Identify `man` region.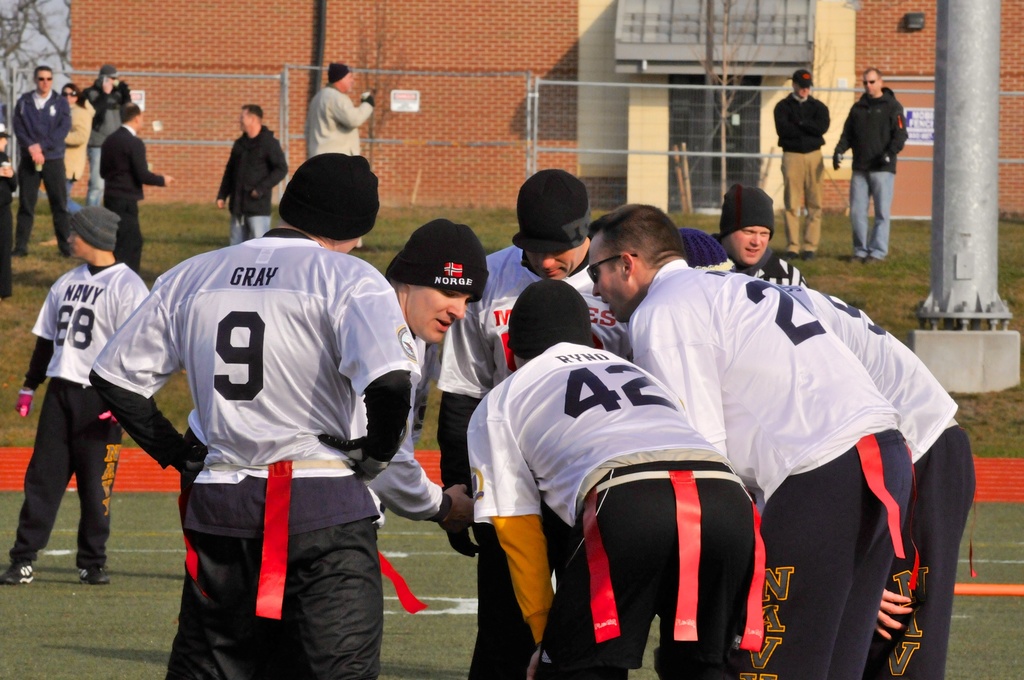
Region: left=771, top=67, right=830, bottom=255.
